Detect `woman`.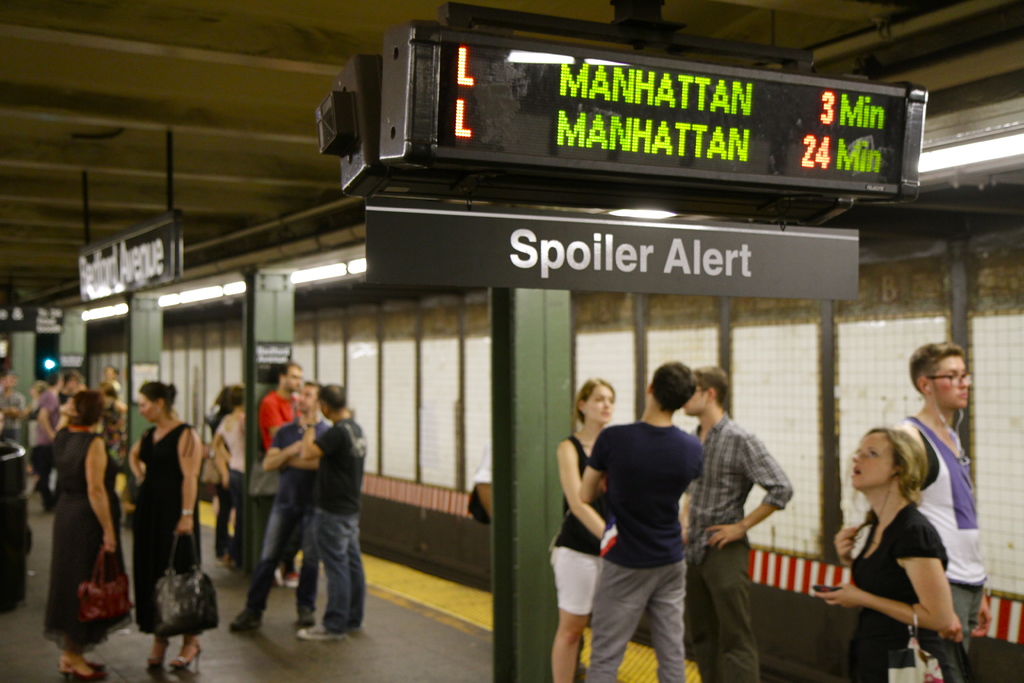
Detected at box=[118, 368, 208, 670].
